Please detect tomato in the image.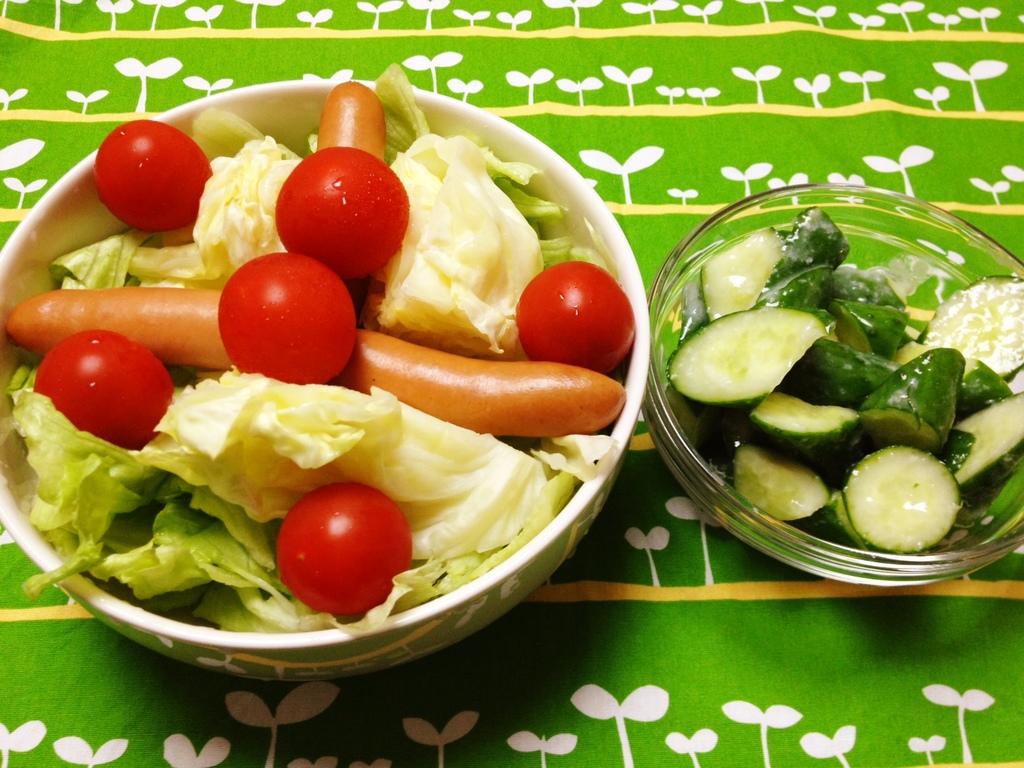
x1=96 y1=119 x2=212 y2=236.
